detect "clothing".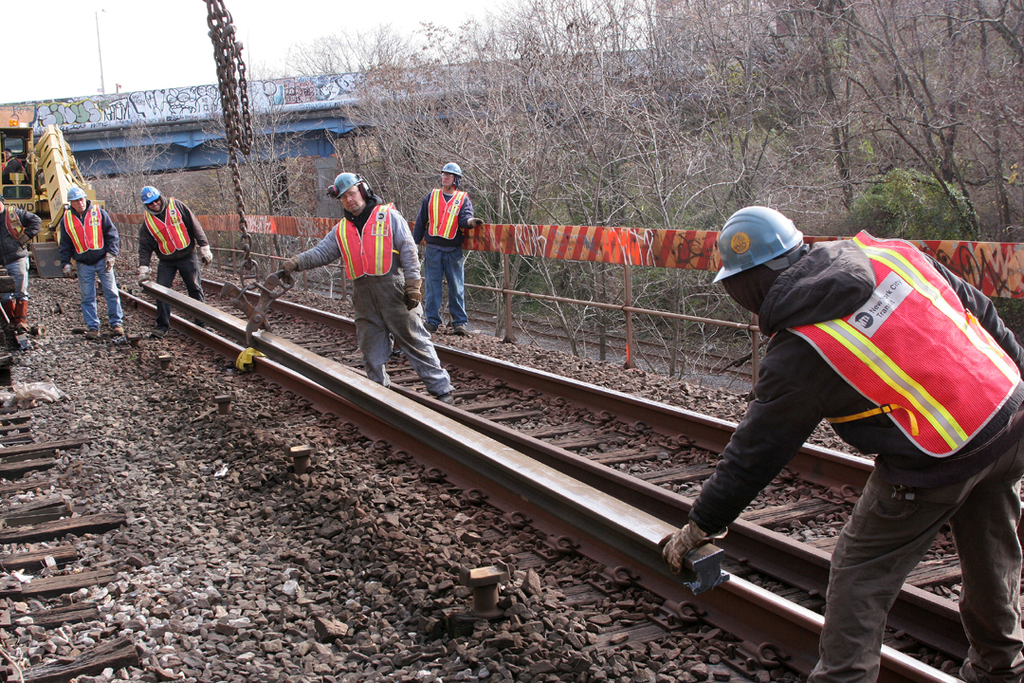
Detected at 292:203:451:389.
